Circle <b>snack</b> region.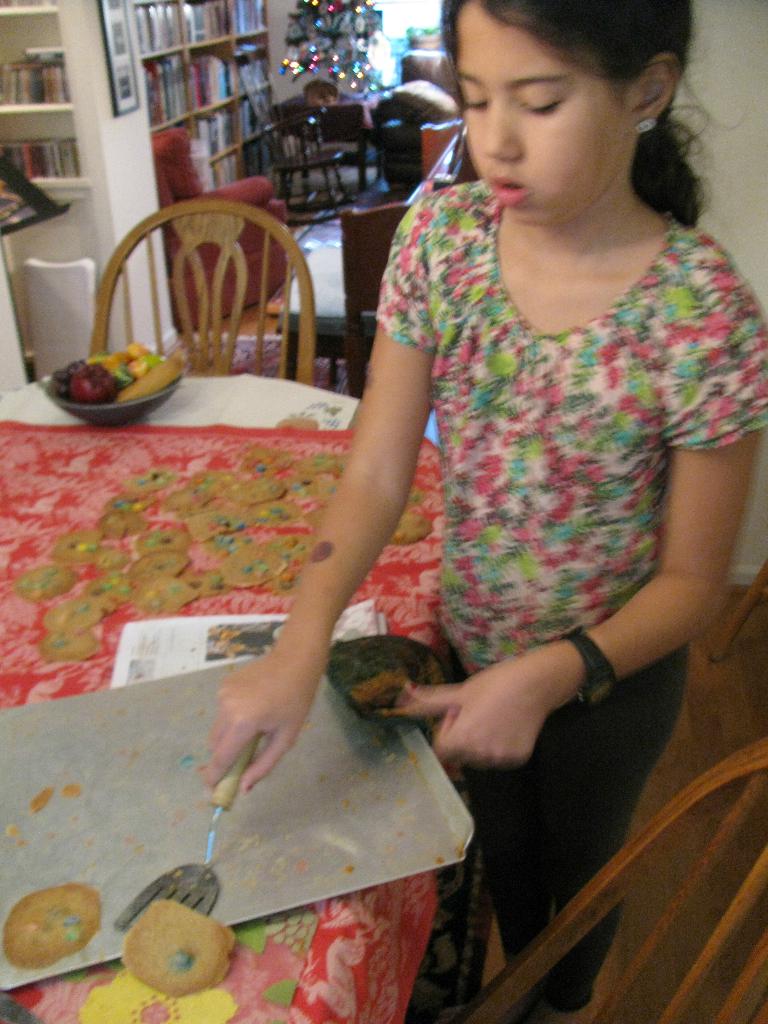
Region: Rect(220, 540, 291, 592).
